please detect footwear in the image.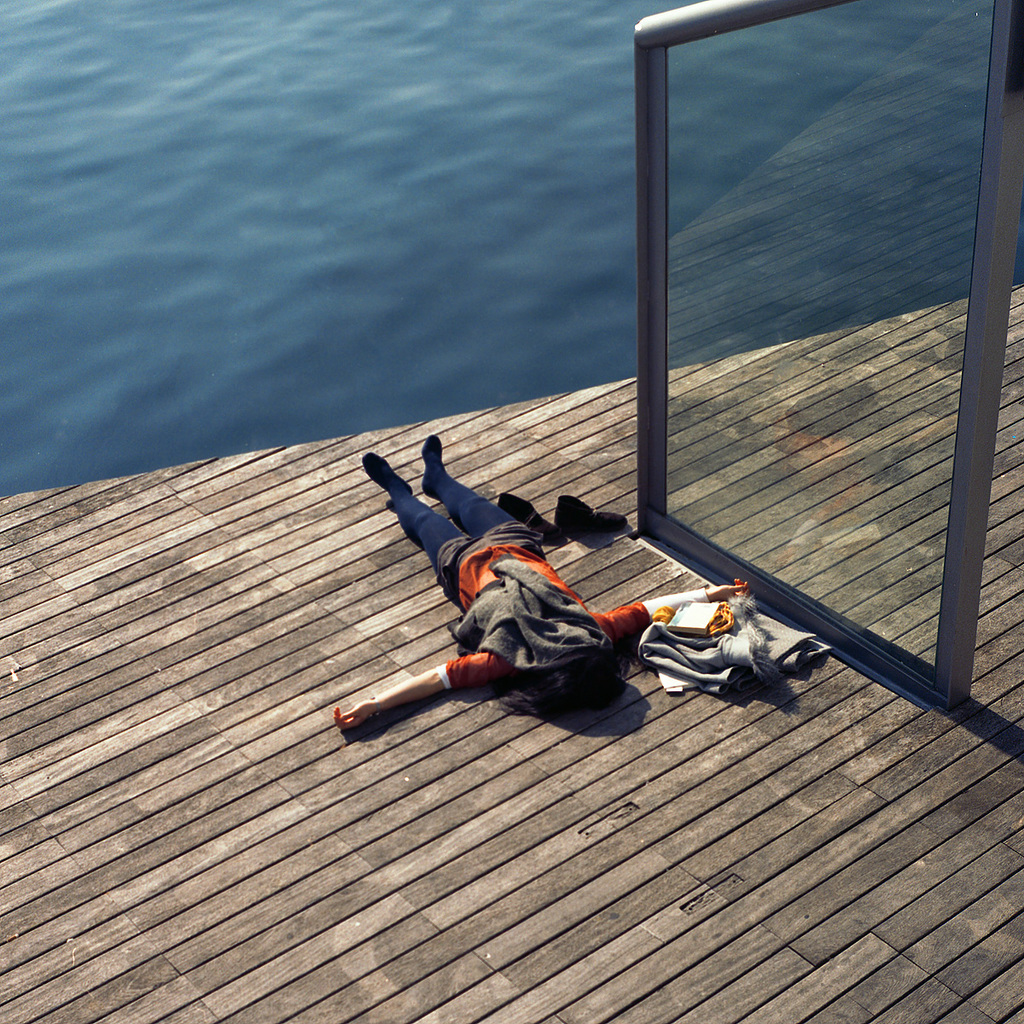
<box>545,491,627,537</box>.
